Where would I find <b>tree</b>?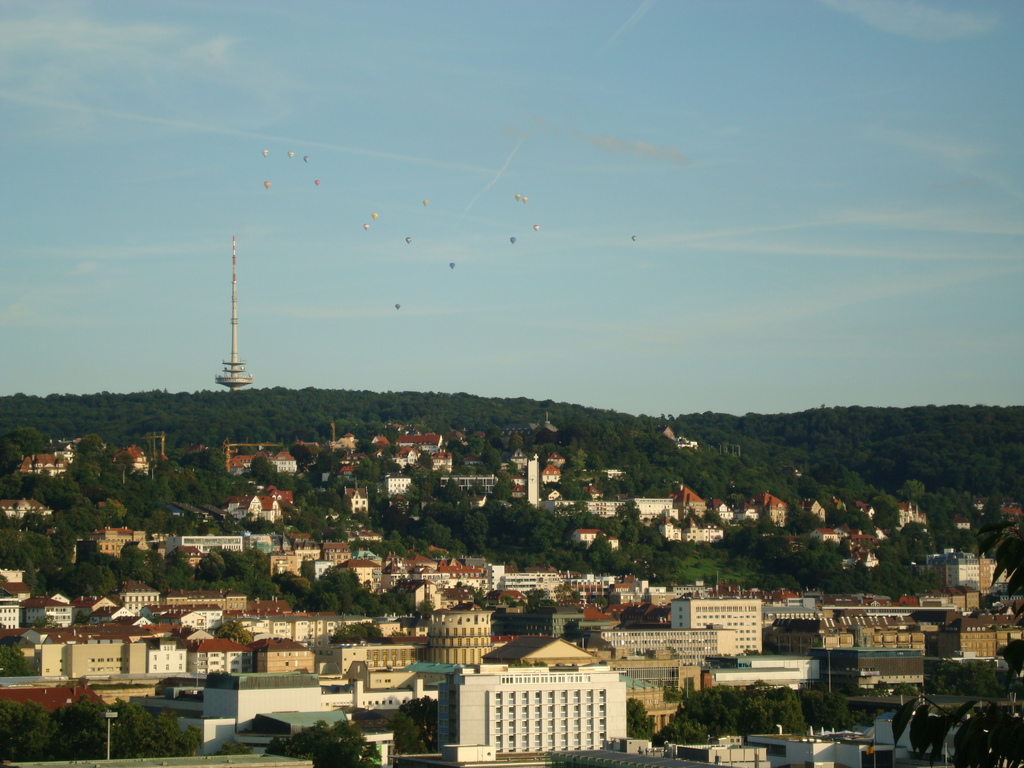
At [396,696,439,755].
